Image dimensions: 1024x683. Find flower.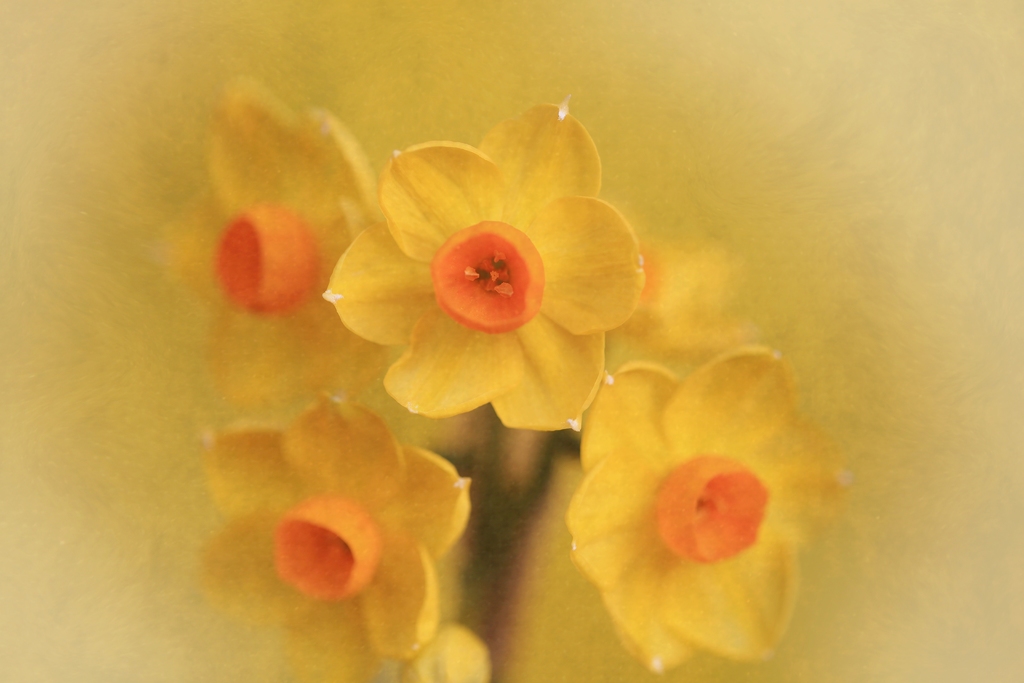
l=169, t=68, r=379, b=412.
